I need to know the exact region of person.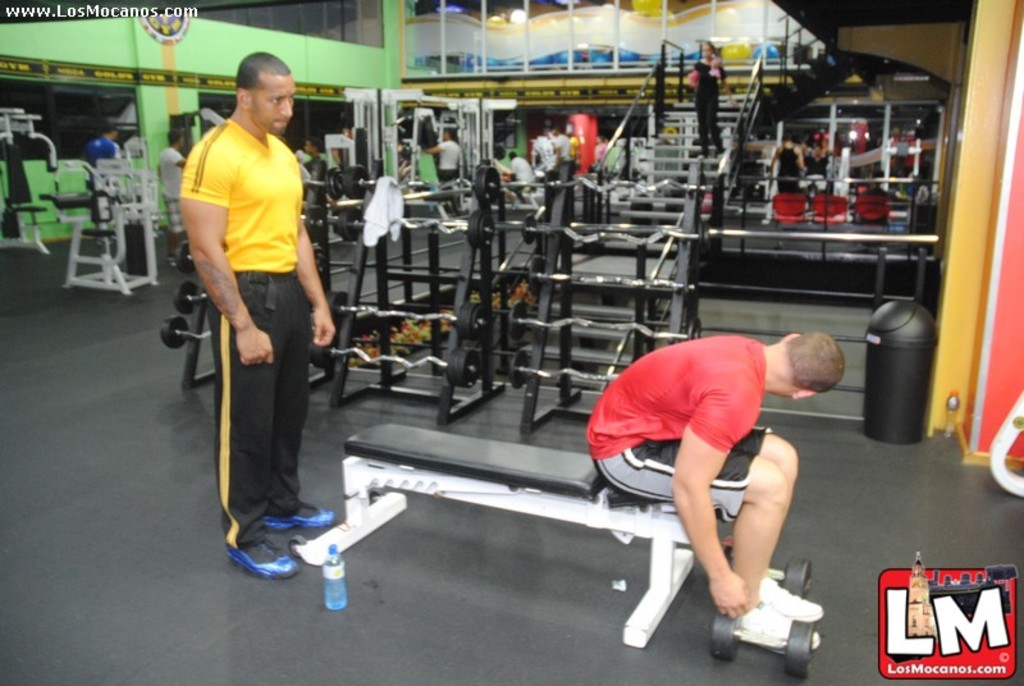
Region: bbox=[589, 333, 846, 657].
